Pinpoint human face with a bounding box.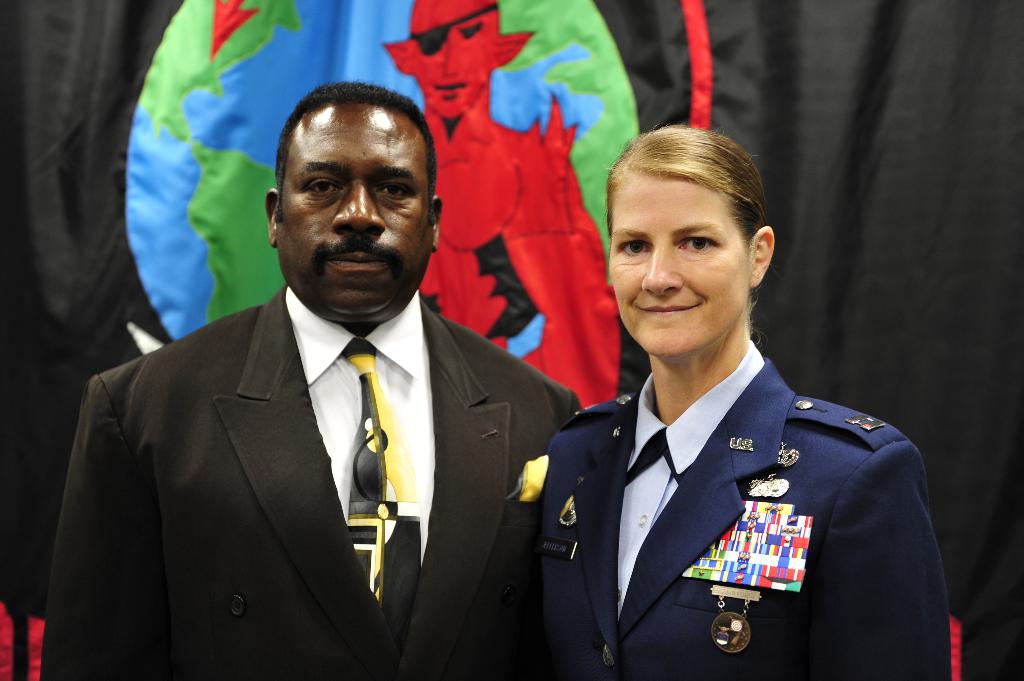
605 184 750 359.
